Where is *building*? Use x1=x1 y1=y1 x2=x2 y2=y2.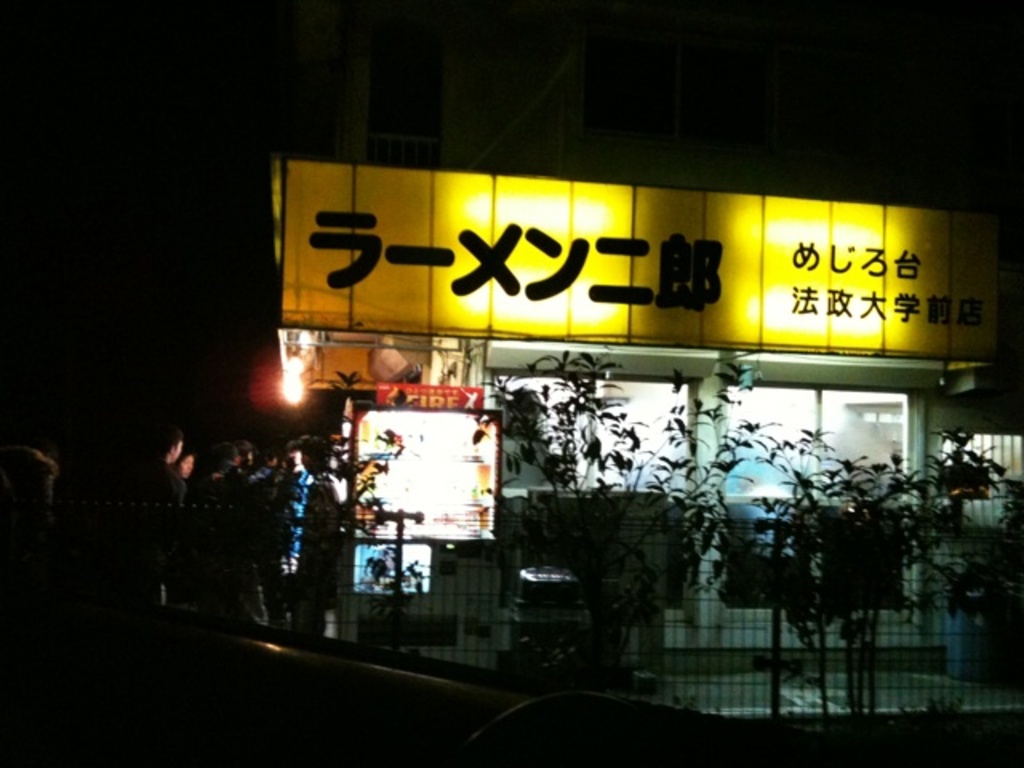
x1=274 y1=154 x2=1022 y2=648.
